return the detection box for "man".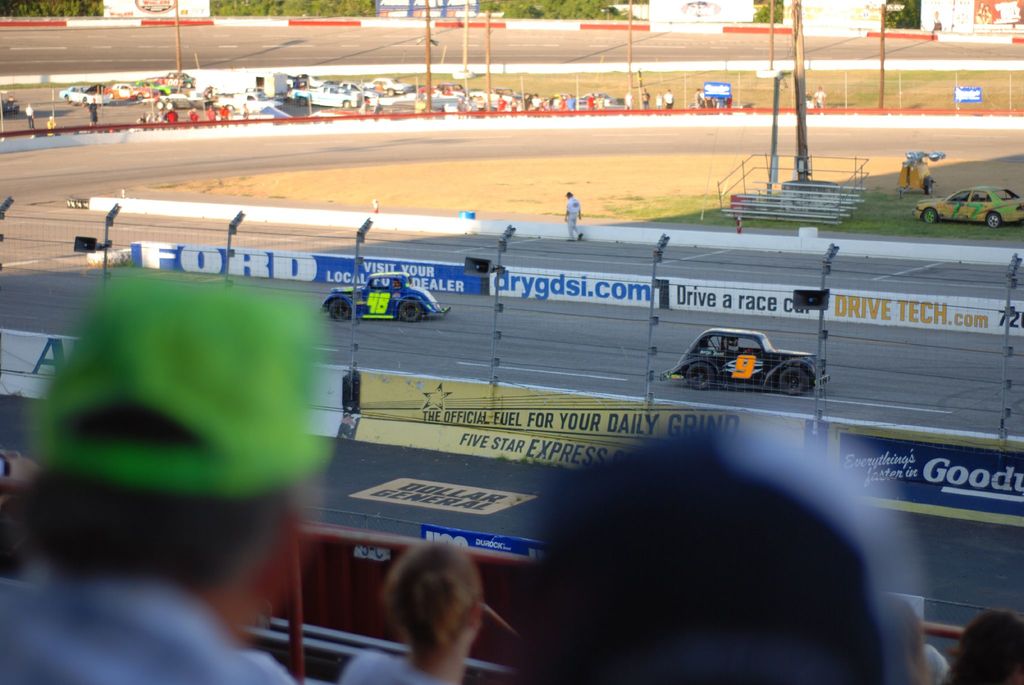
select_region(339, 545, 482, 684).
